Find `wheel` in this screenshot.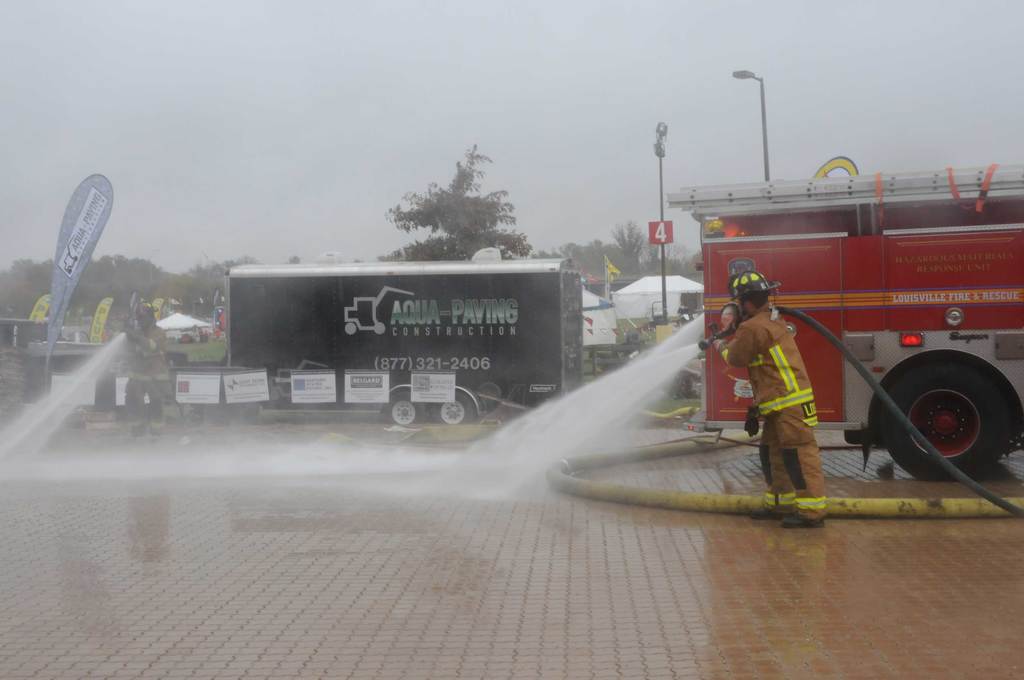
The bounding box for `wheel` is 892:347:1013:473.
